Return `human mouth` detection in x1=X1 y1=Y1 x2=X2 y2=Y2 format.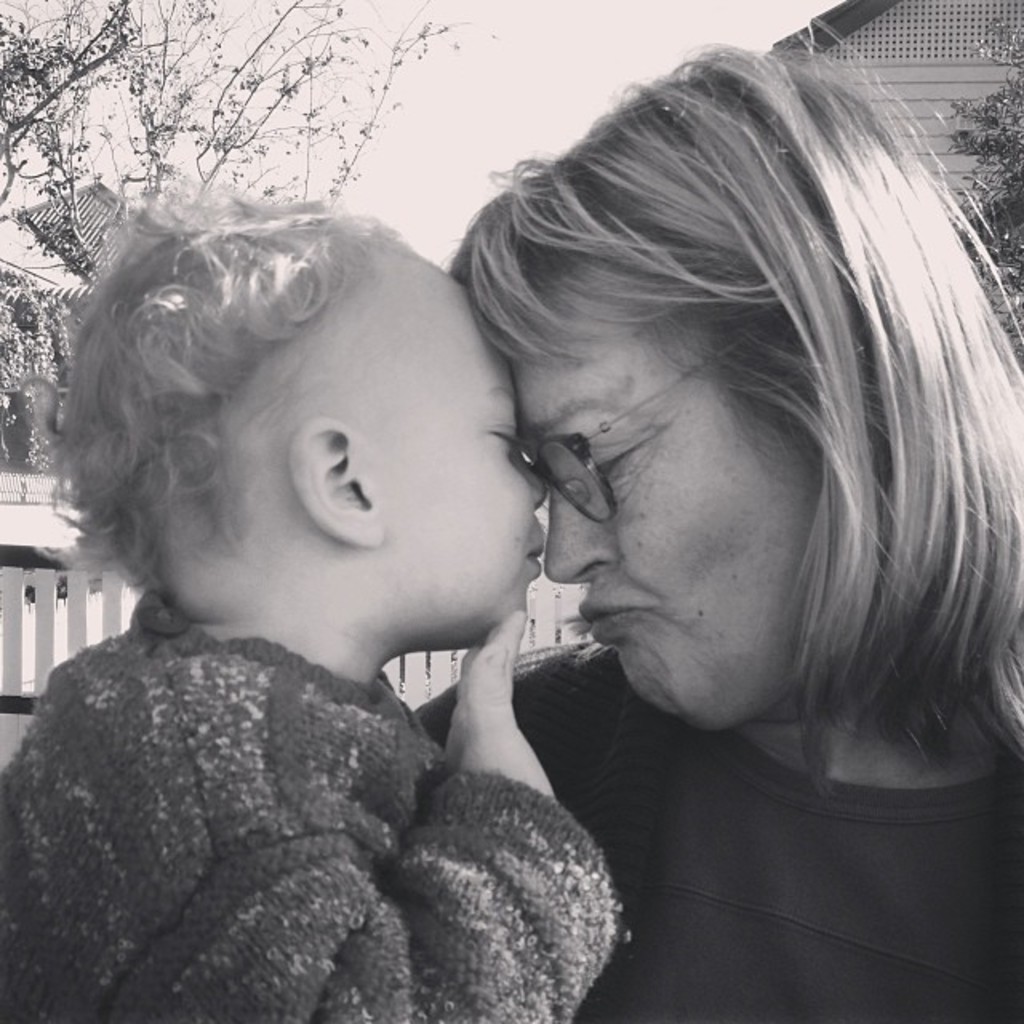
x1=578 y1=581 x2=637 y2=645.
